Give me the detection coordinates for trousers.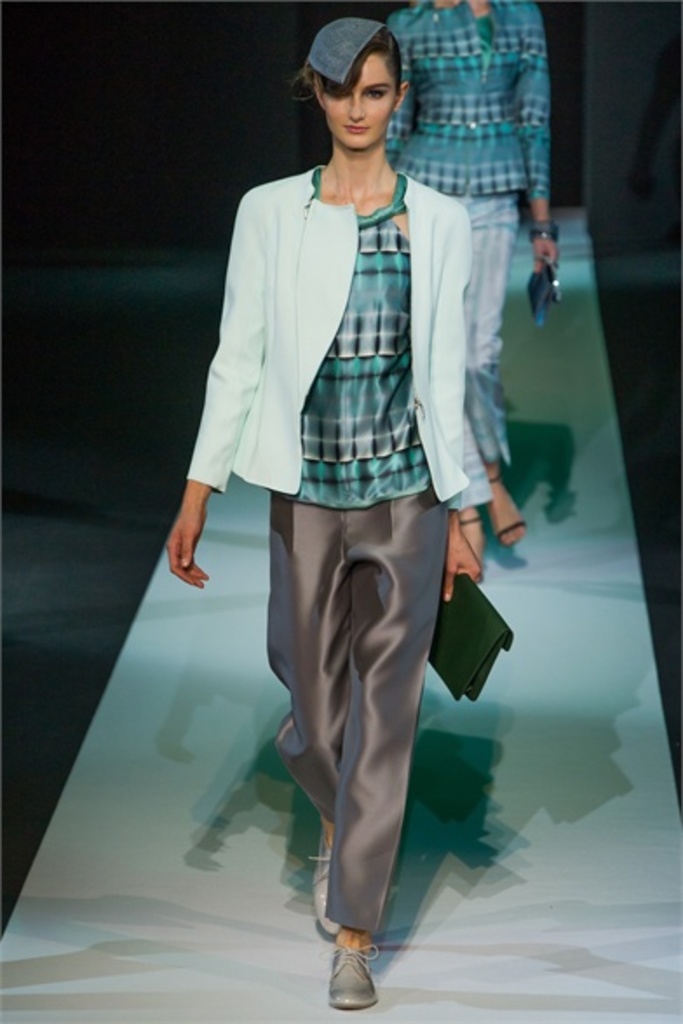
<box>441,181,512,470</box>.
